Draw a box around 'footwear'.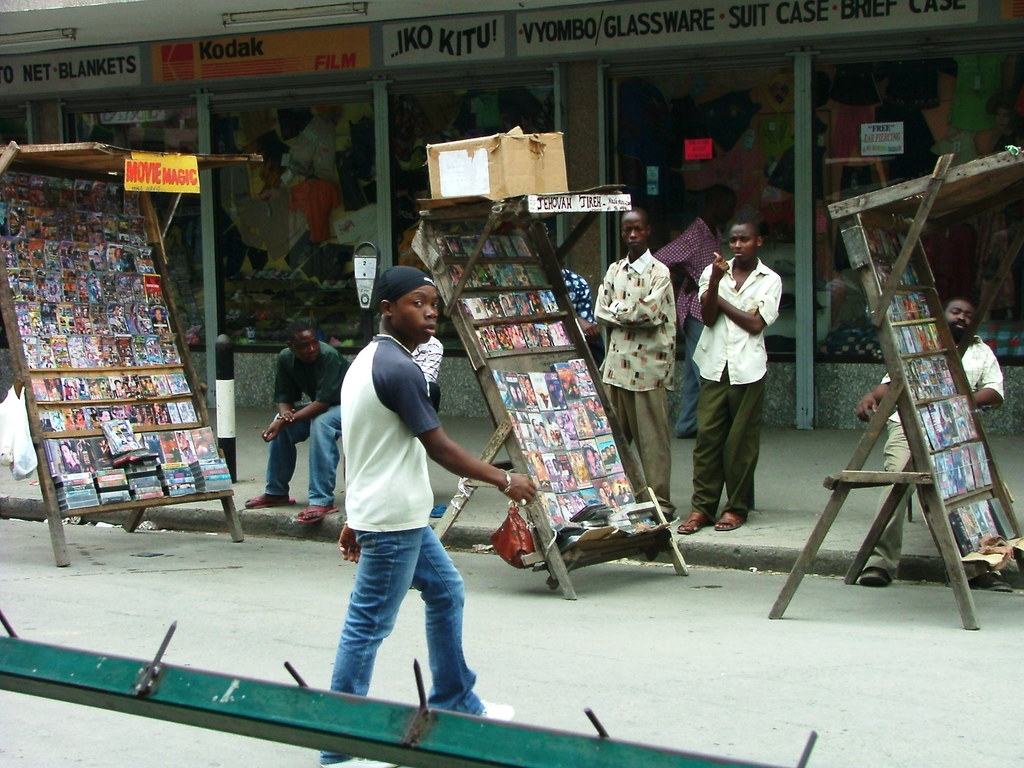
box(673, 507, 693, 529).
